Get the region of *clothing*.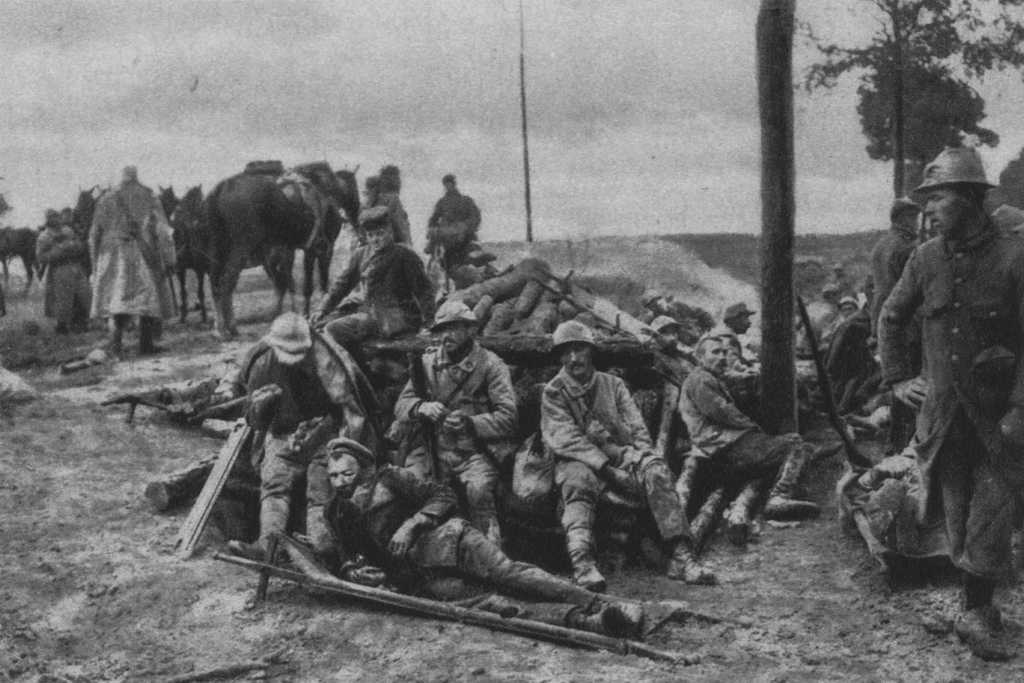
(871,128,1013,608).
